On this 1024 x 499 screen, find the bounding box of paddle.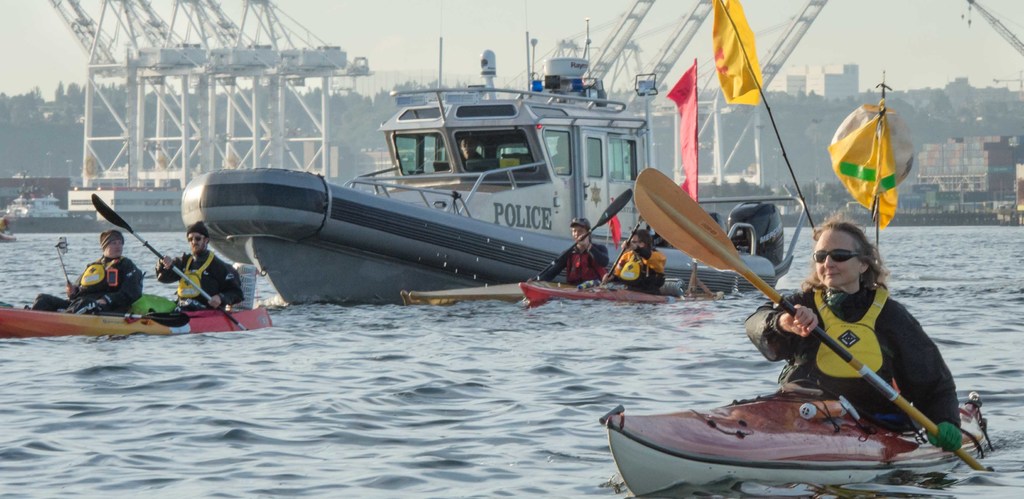
Bounding box: l=531, t=173, r=637, b=283.
